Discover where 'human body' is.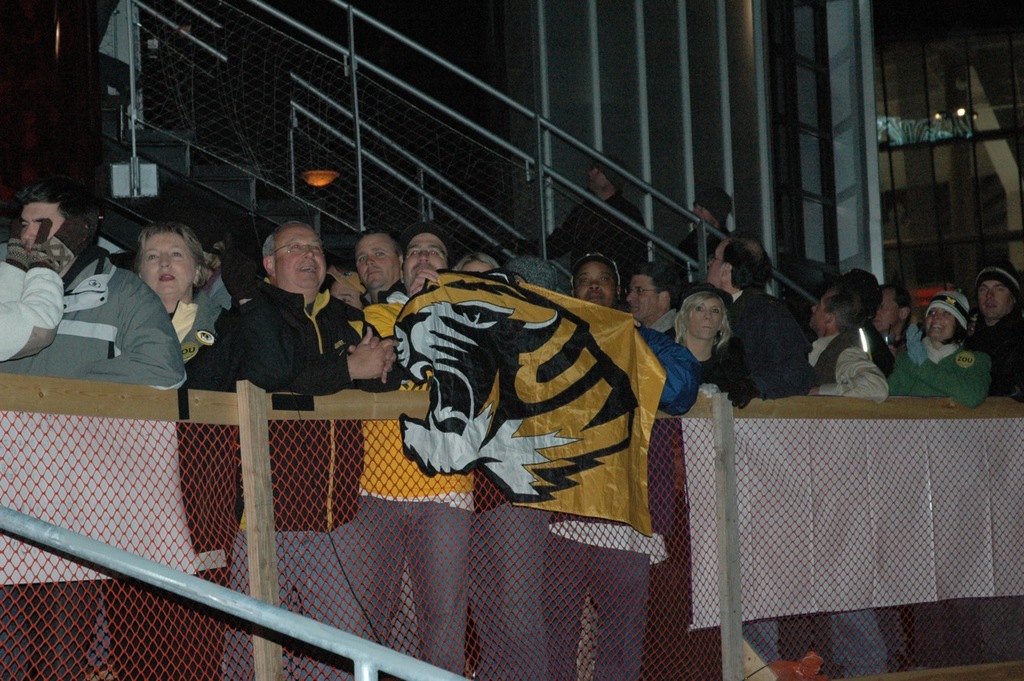
Discovered at [669,228,727,295].
